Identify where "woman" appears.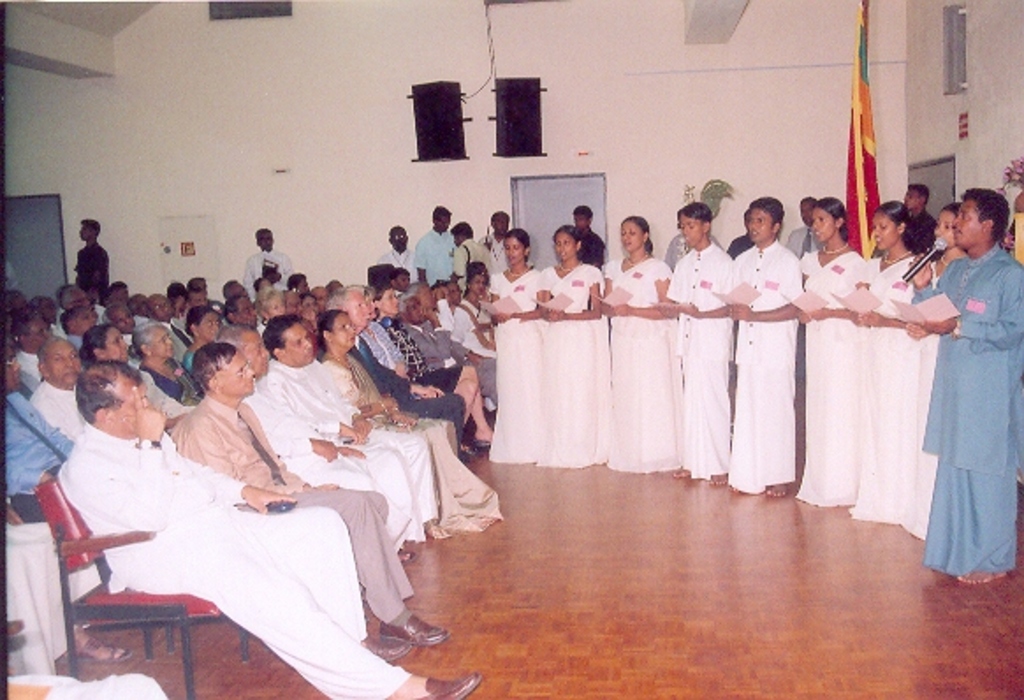
Appears at detection(600, 215, 683, 478).
